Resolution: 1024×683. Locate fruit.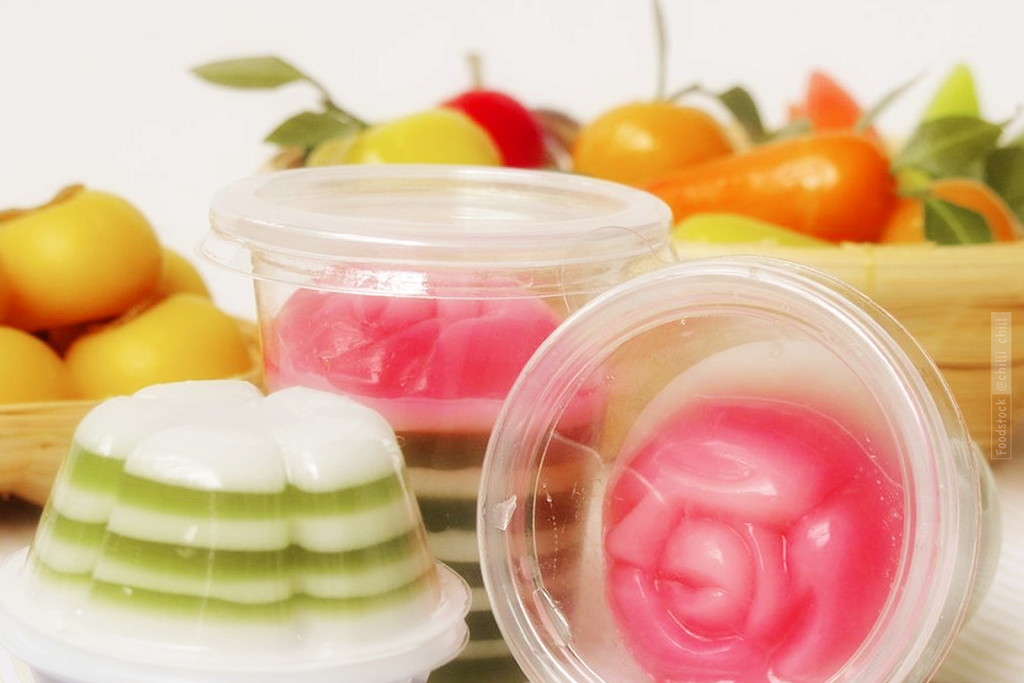
{"x1": 11, "y1": 177, "x2": 169, "y2": 319}.
